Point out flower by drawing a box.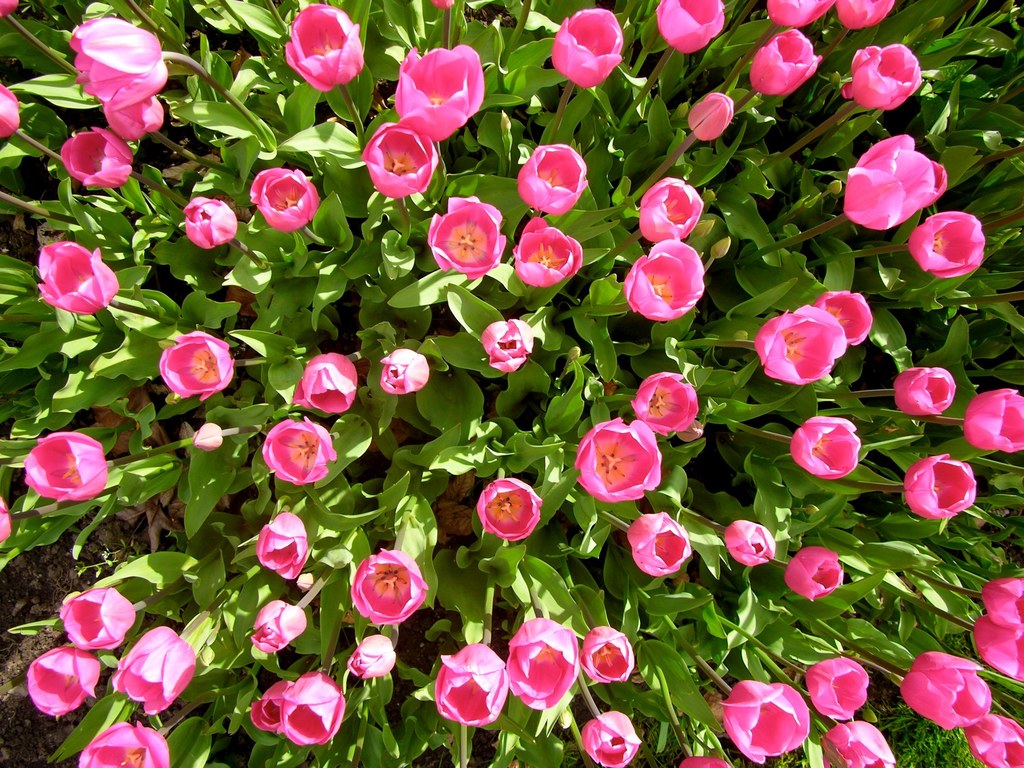
981,581,1023,623.
